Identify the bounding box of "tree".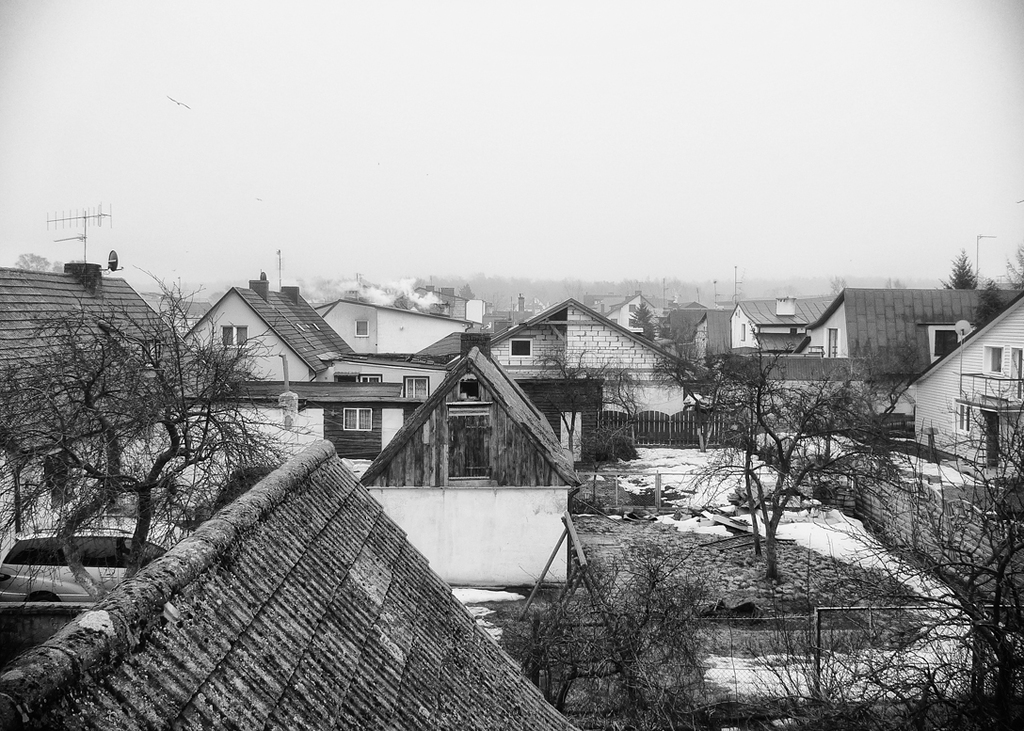
636:298:664:337.
